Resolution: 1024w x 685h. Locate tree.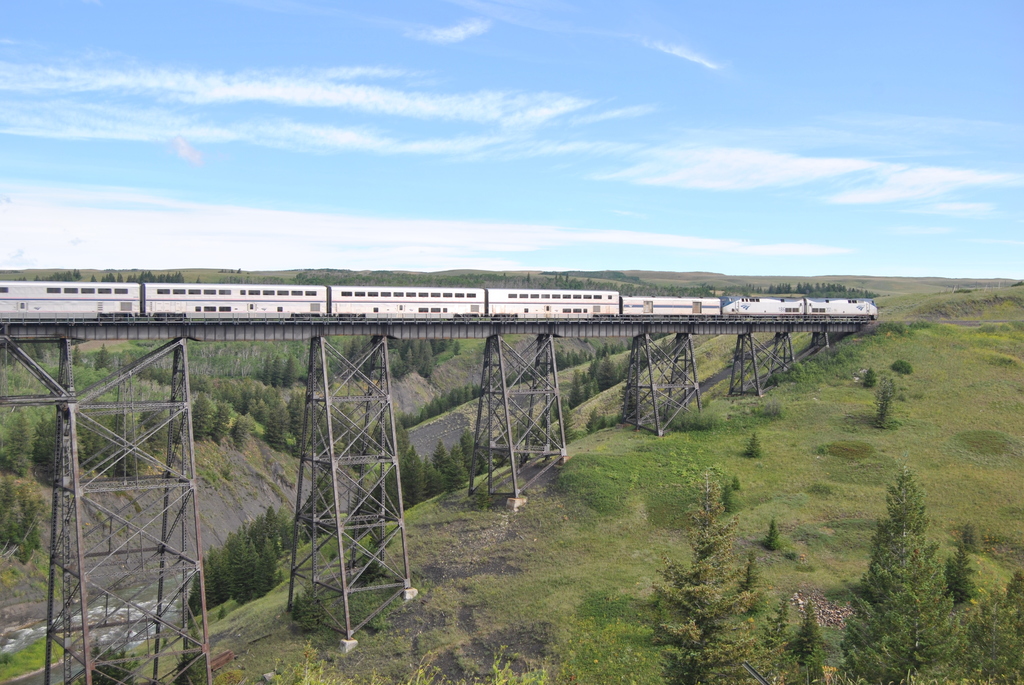
[324,397,358,436].
